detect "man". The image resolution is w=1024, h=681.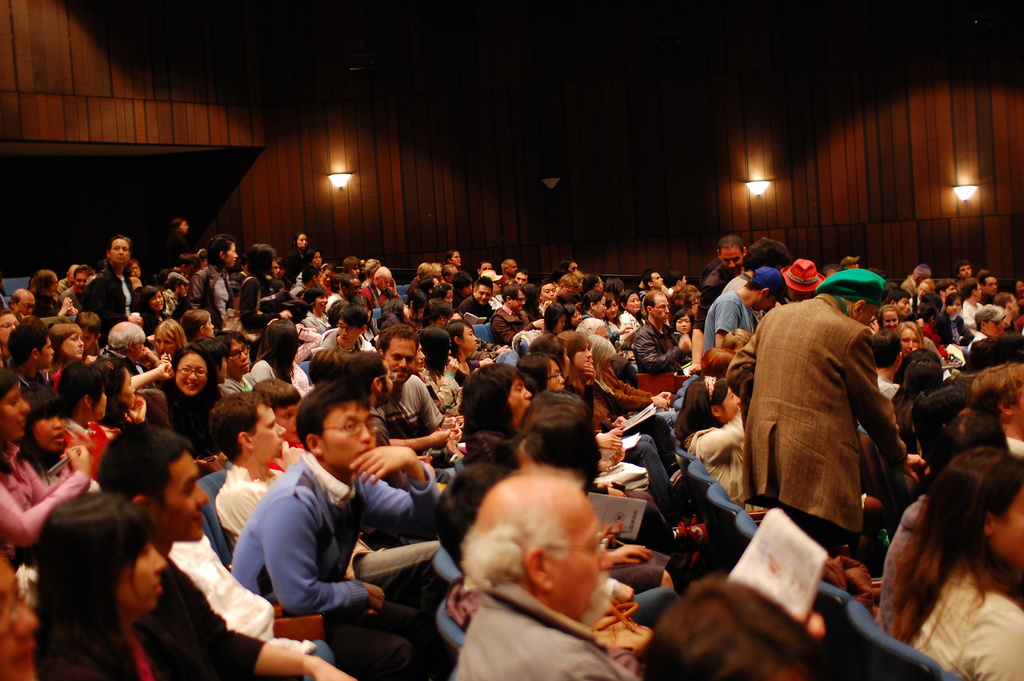
<region>99, 320, 145, 375</region>.
